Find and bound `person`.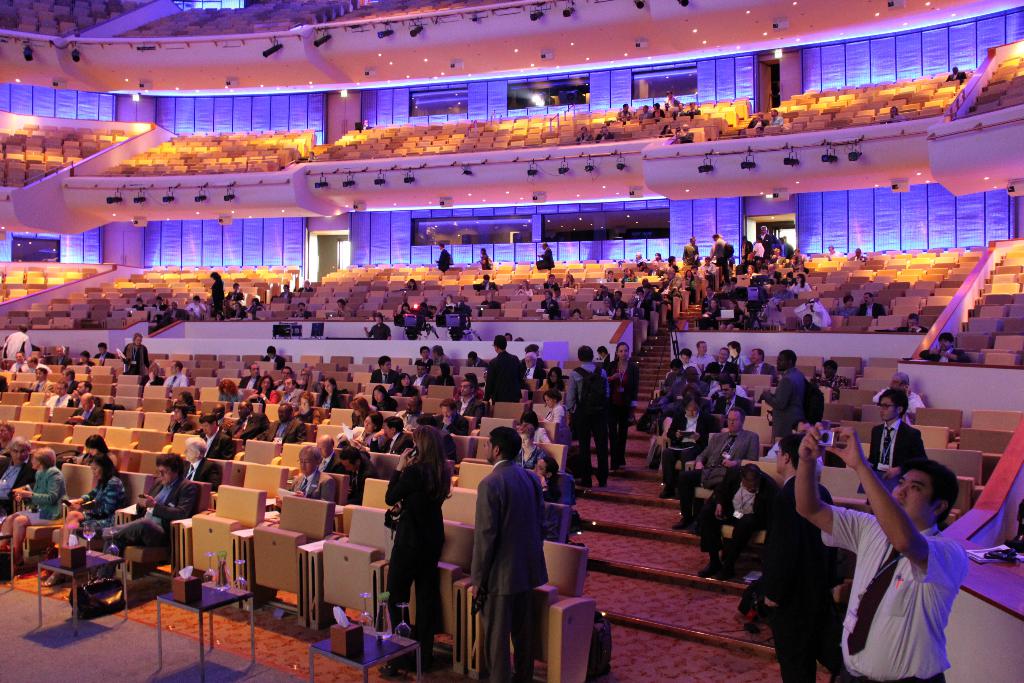
Bound: (772, 111, 783, 124).
